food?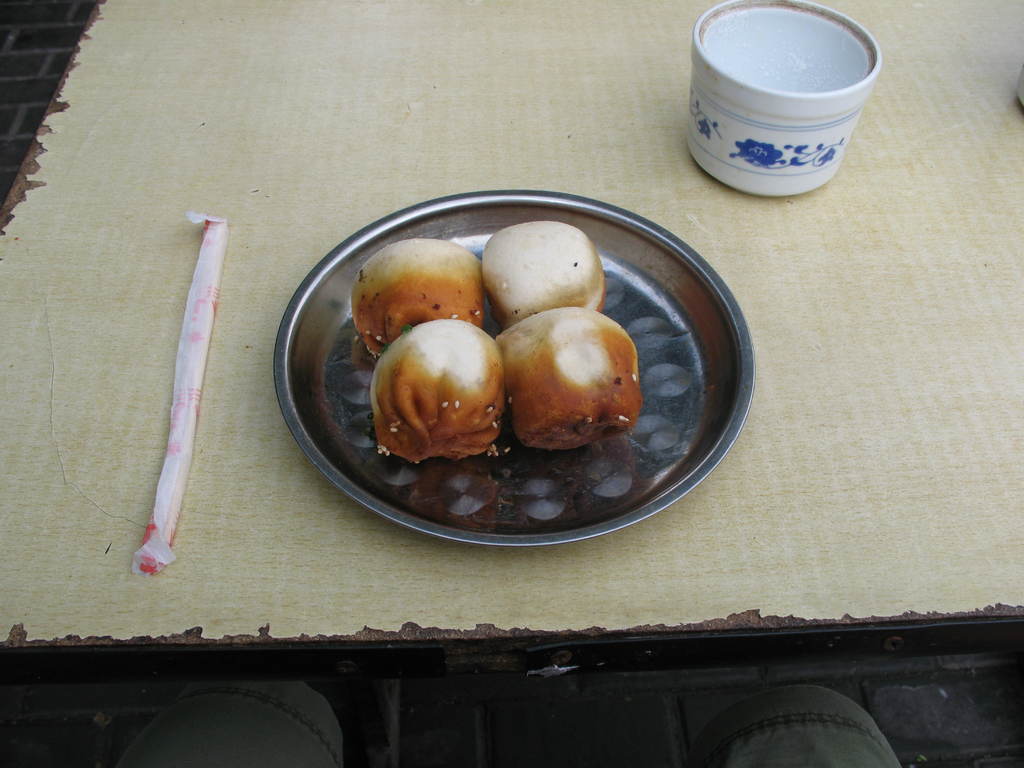
490:303:640:444
